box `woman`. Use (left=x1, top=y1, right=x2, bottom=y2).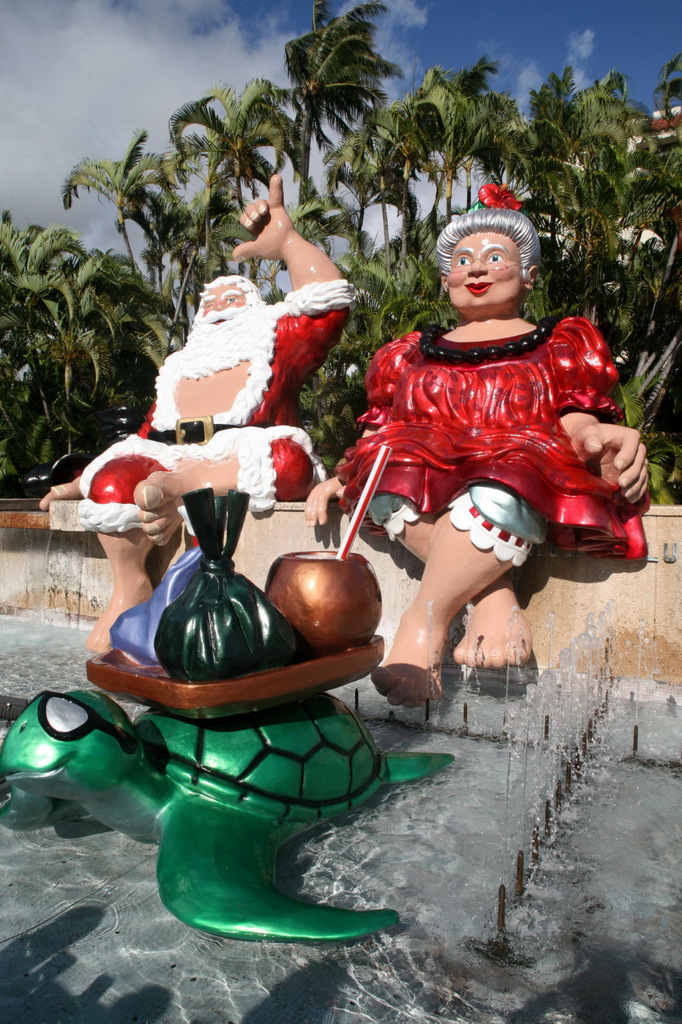
(left=307, top=207, right=659, bottom=707).
